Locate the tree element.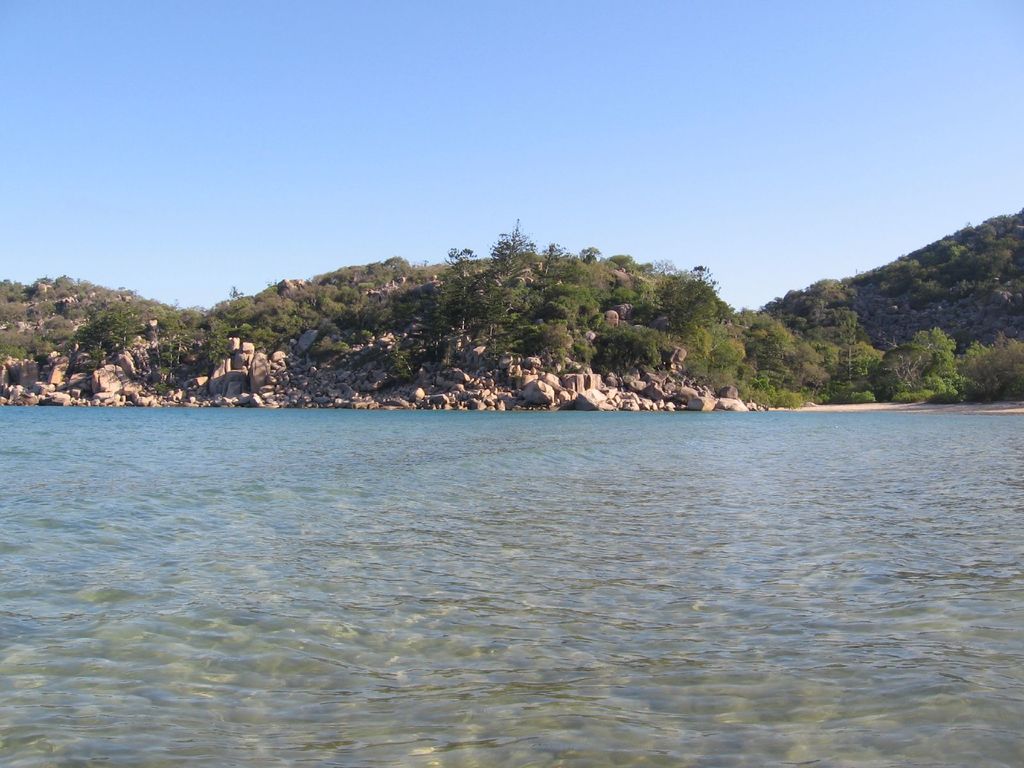
Element bbox: region(901, 325, 952, 393).
